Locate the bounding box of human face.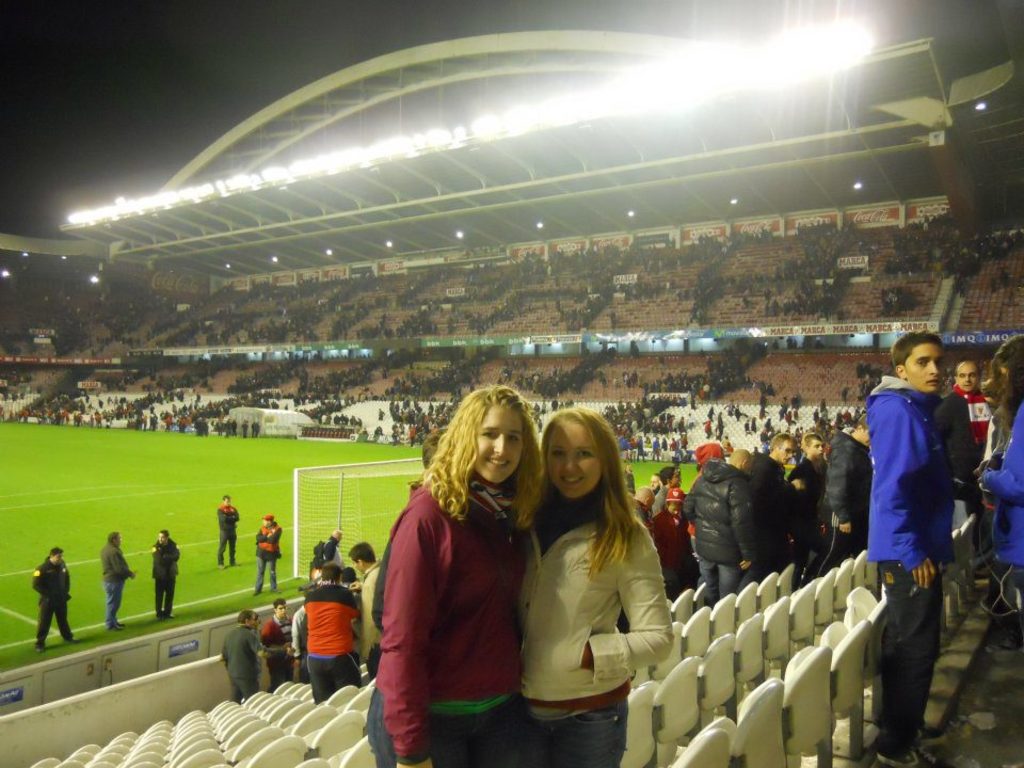
Bounding box: 773,442,794,464.
